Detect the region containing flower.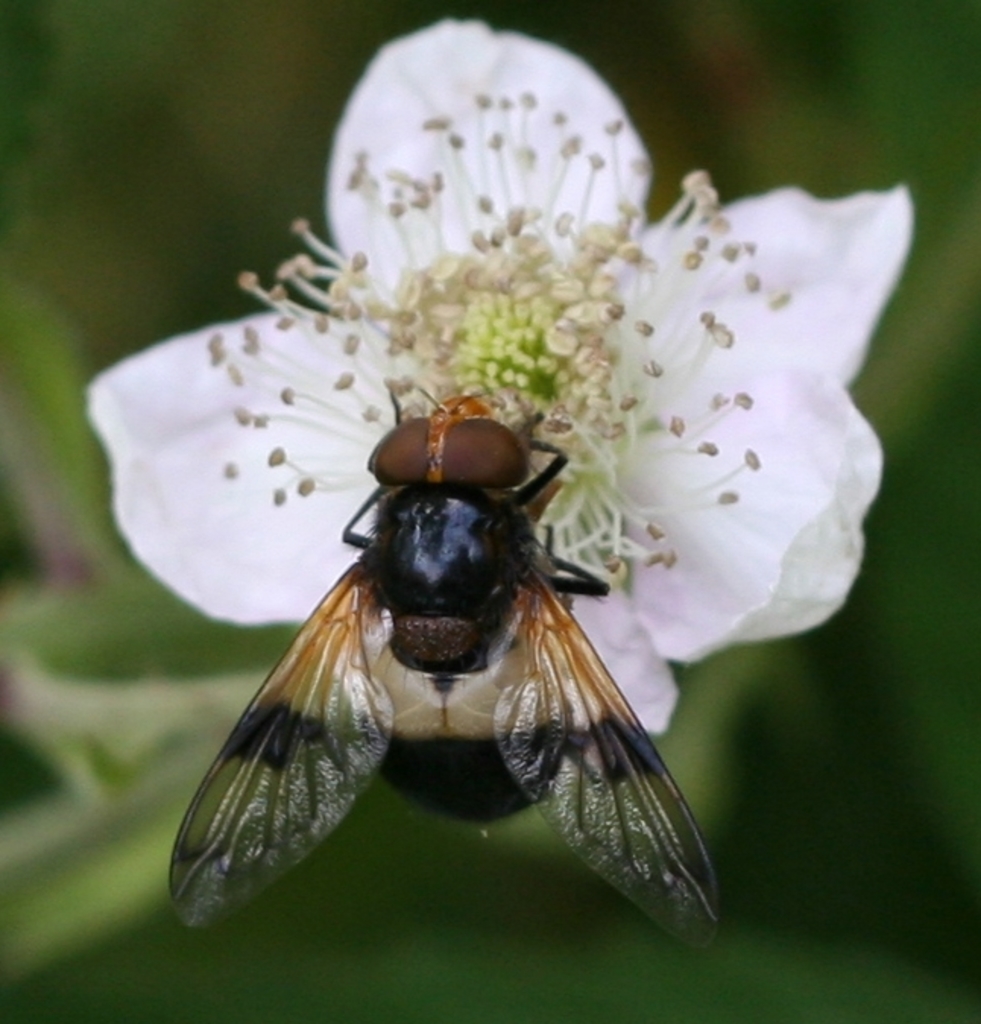
<box>59,3,926,836</box>.
